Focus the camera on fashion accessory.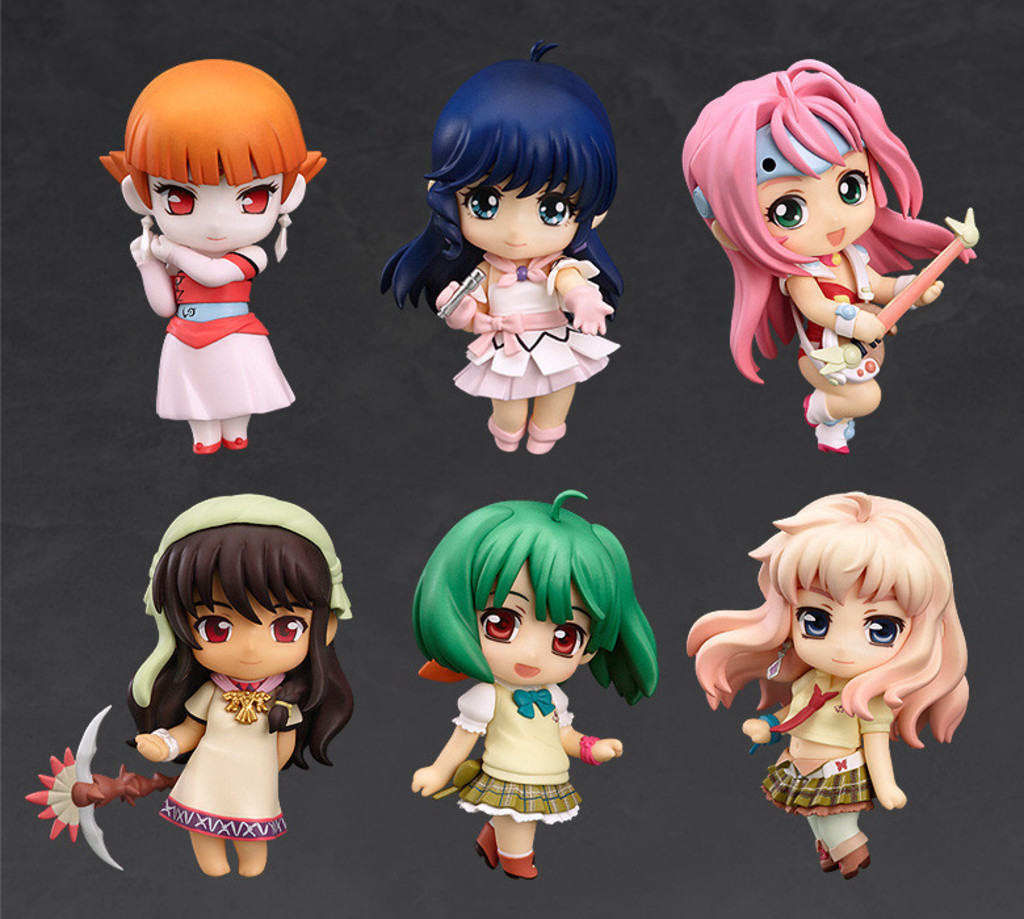
Focus region: box(130, 492, 354, 705).
